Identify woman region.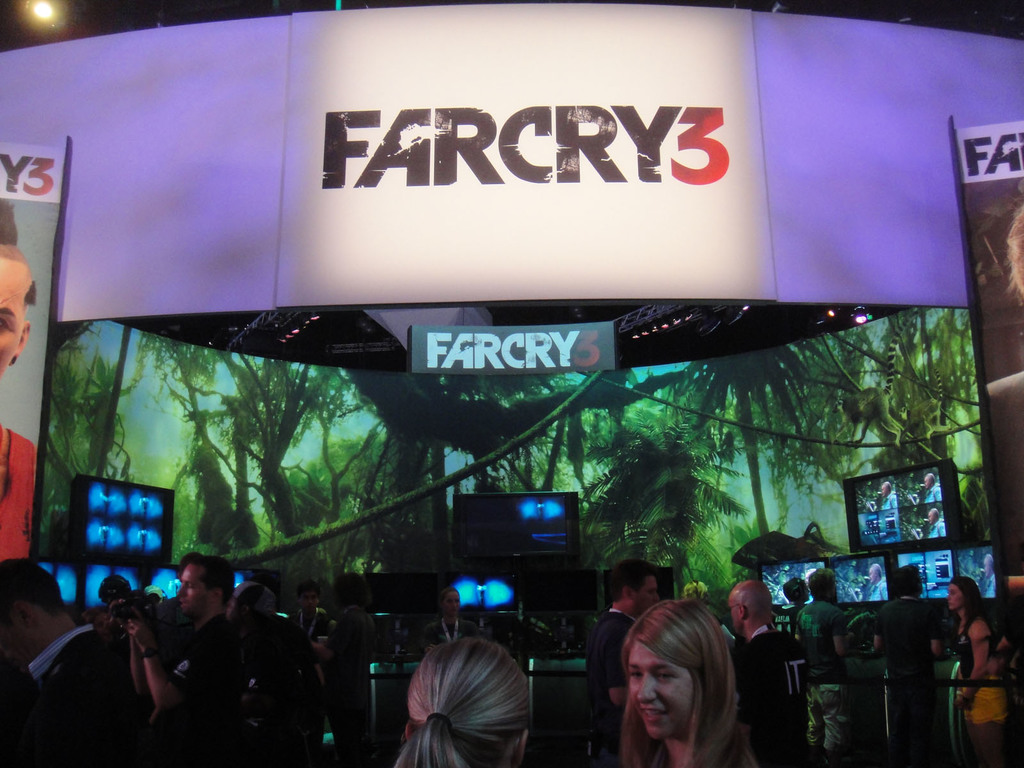
Region: <box>582,593,762,767</box>.
